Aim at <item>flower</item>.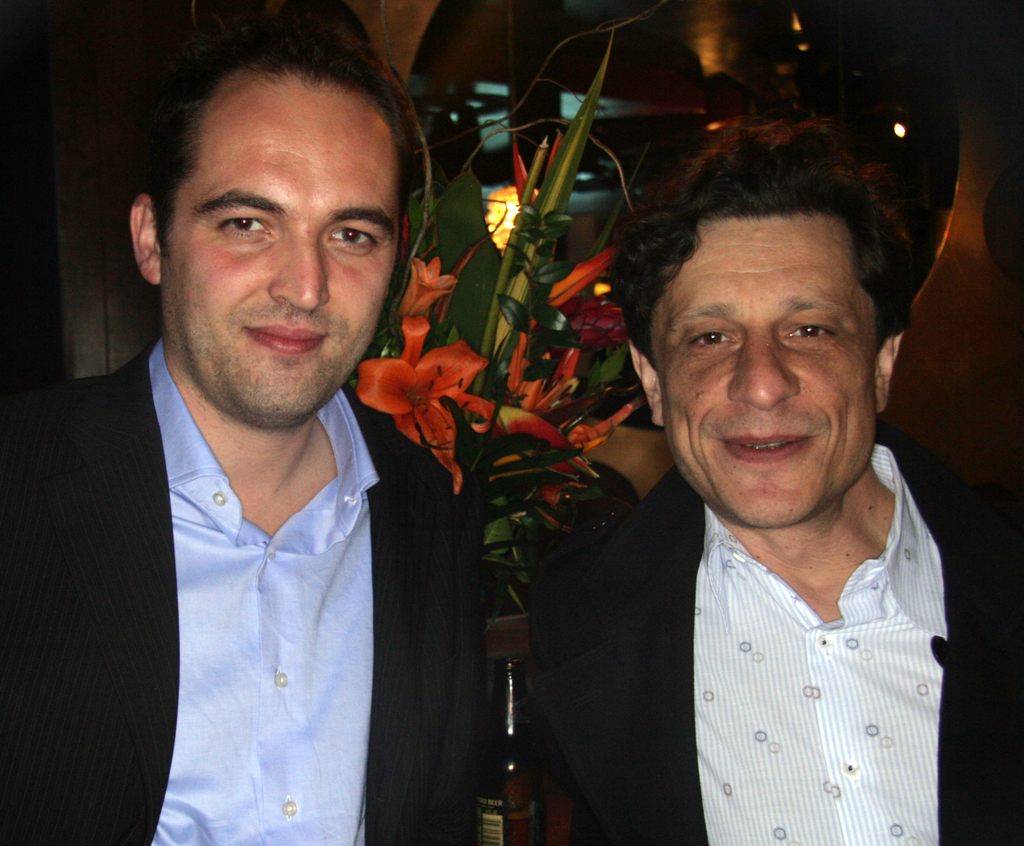
Aimed at (351, 315, 492, 495).
